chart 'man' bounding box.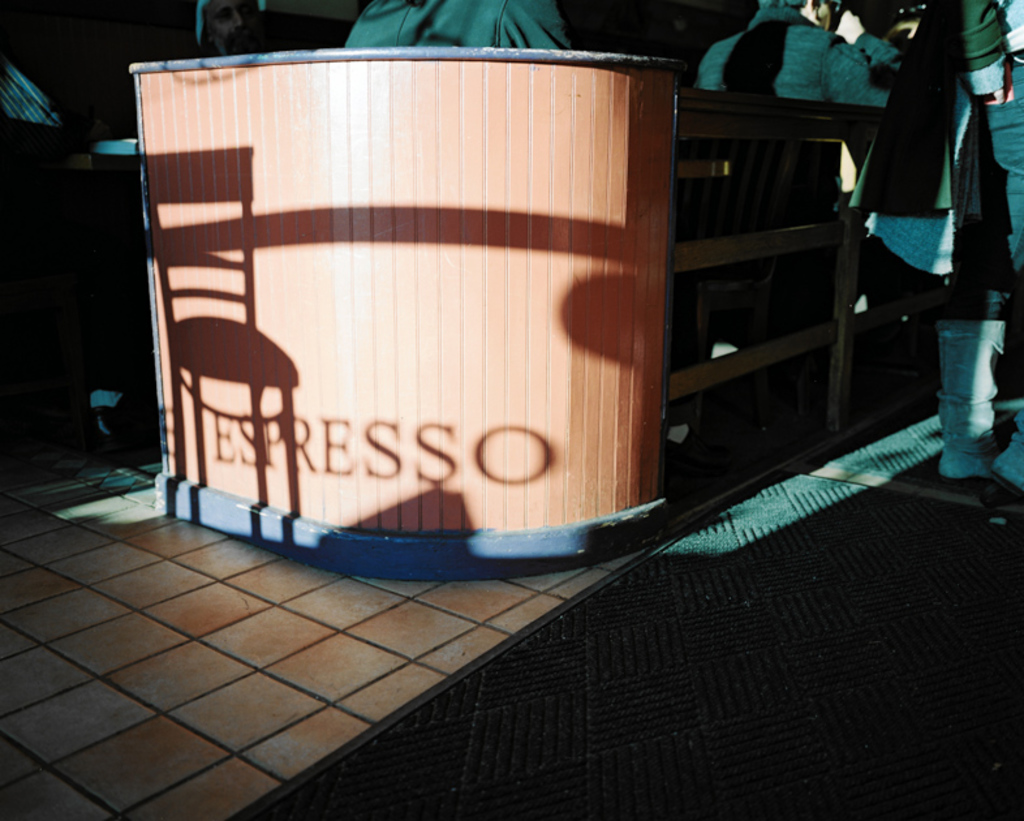
Charted: select_region(849, 0, 1023, 480).
